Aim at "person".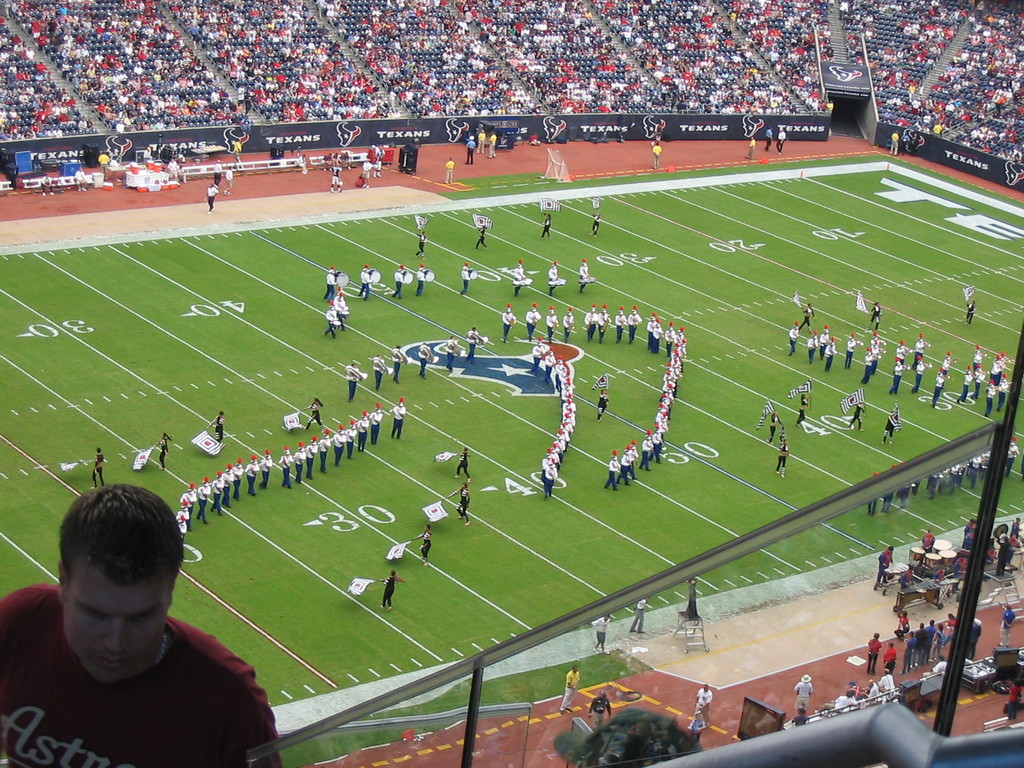
Aimed at crop(545, 260, 559, 300).
